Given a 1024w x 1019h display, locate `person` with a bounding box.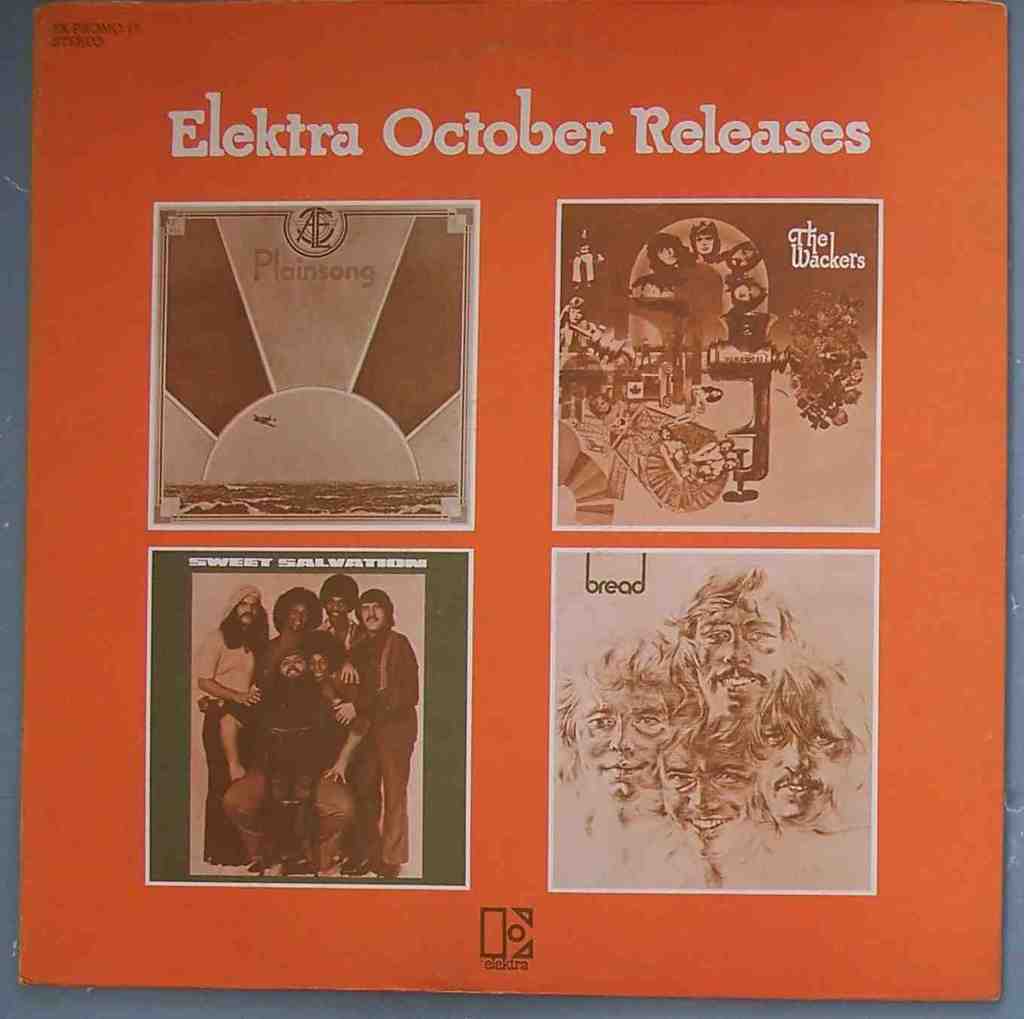
Located: [x1=343, y1=589, x2=425, y2=879].
